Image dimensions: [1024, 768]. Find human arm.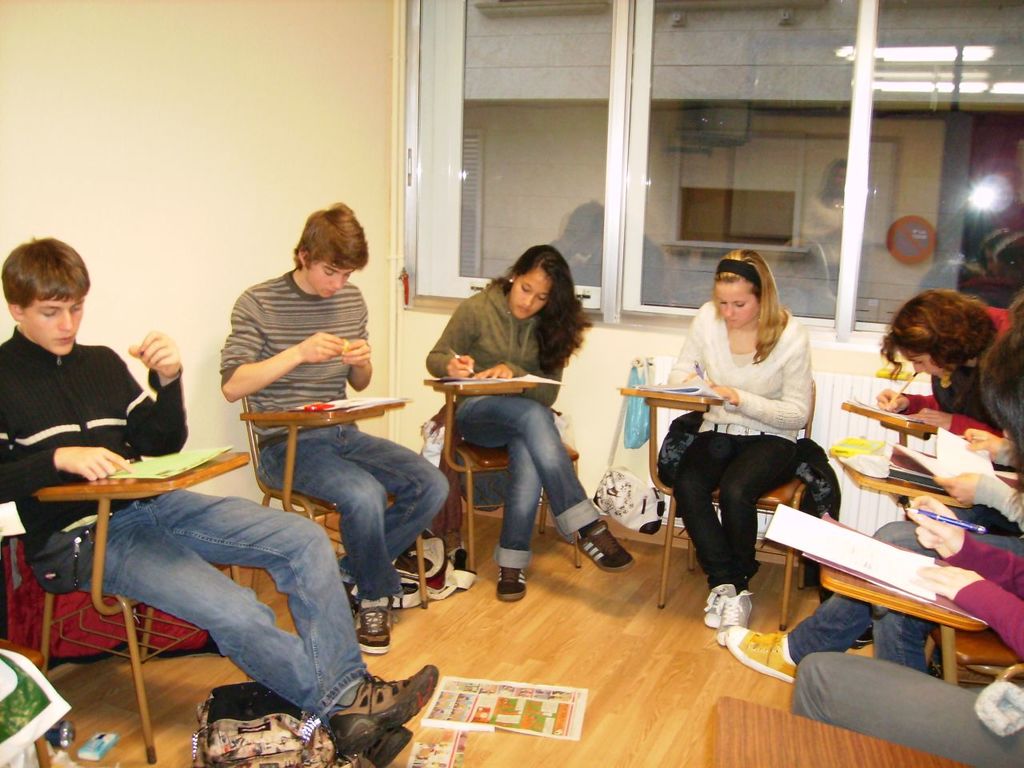
left=668, top=306, right=718, bottom=400.
